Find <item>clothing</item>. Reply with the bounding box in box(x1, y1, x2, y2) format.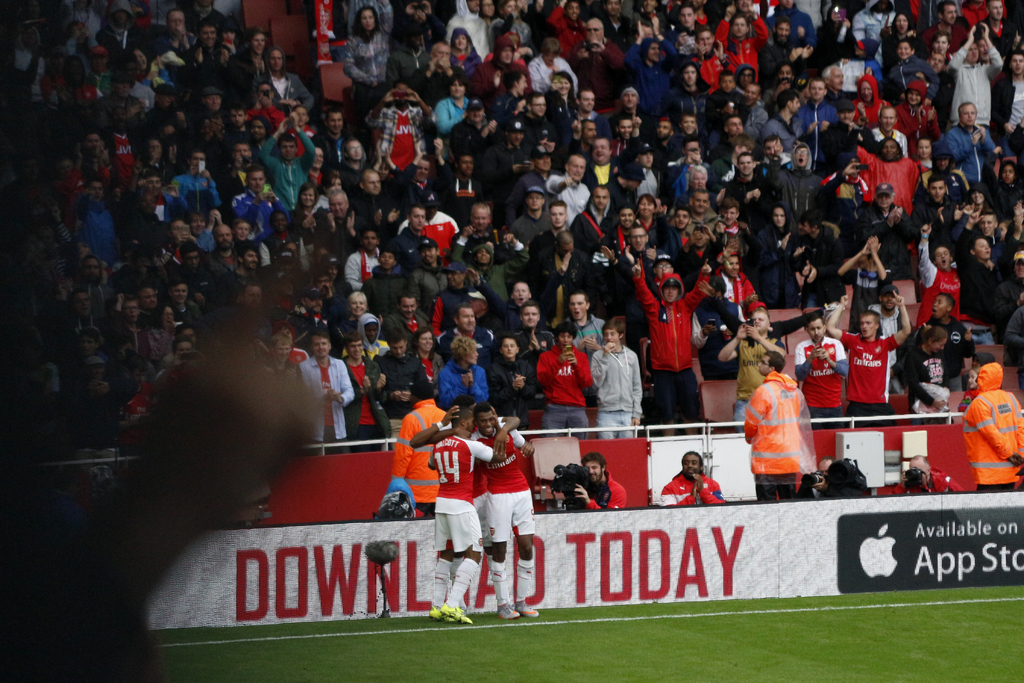
box(749, 218, 803, 315).
